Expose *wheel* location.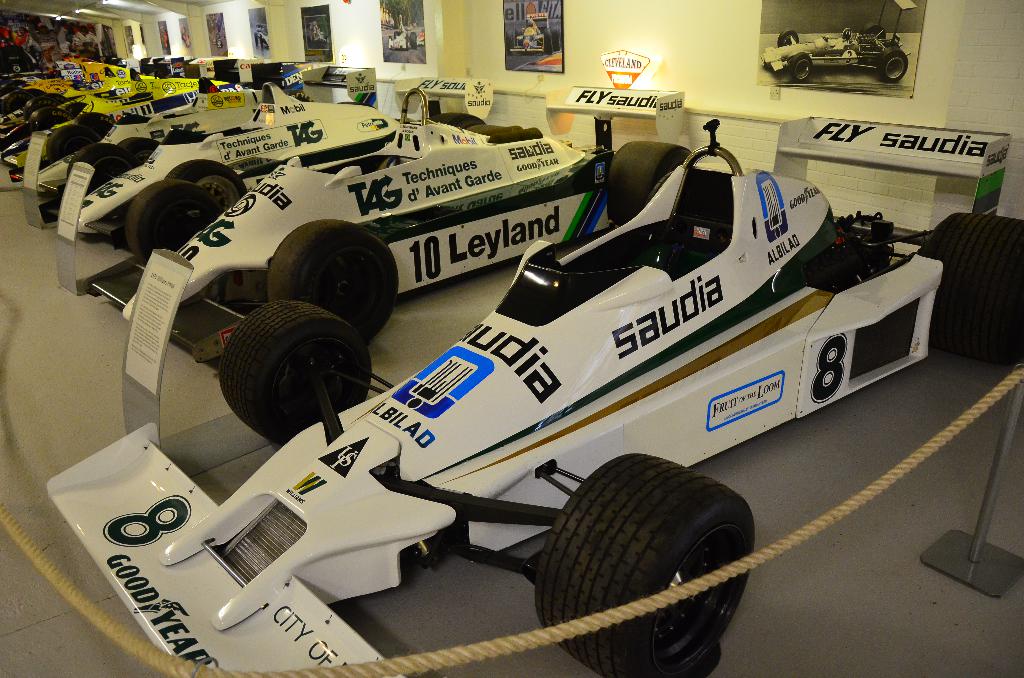
Exposed at (787,54,813,81).
